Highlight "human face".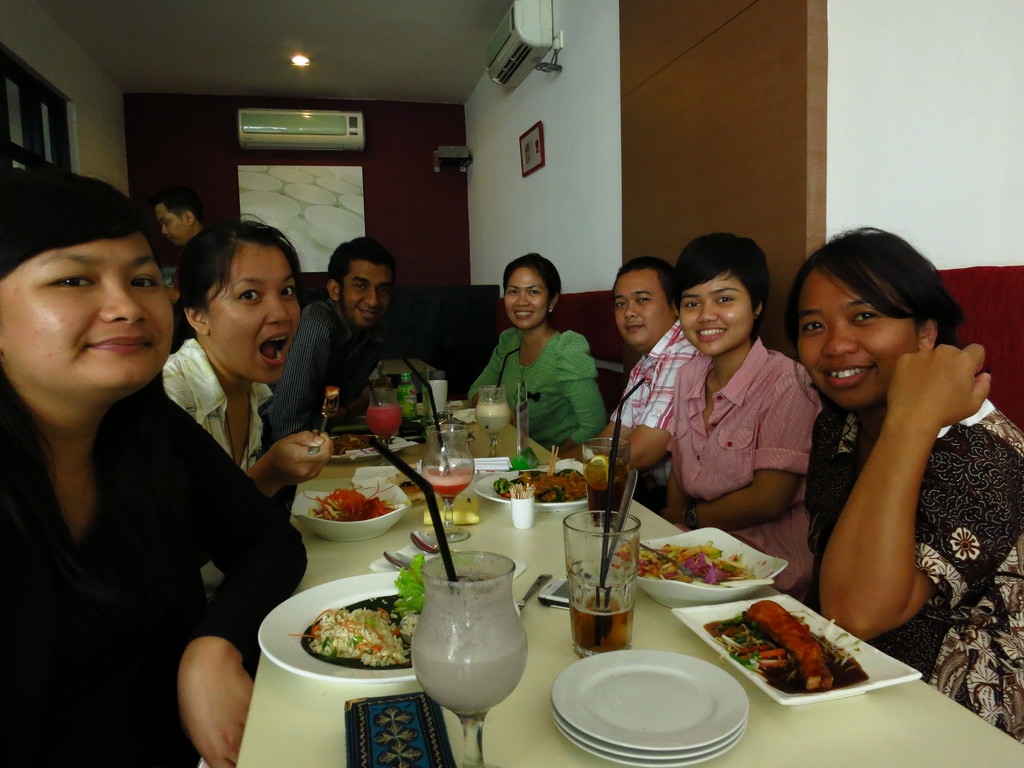
Highlighted region: select_region(204, 236, 301, 393).
